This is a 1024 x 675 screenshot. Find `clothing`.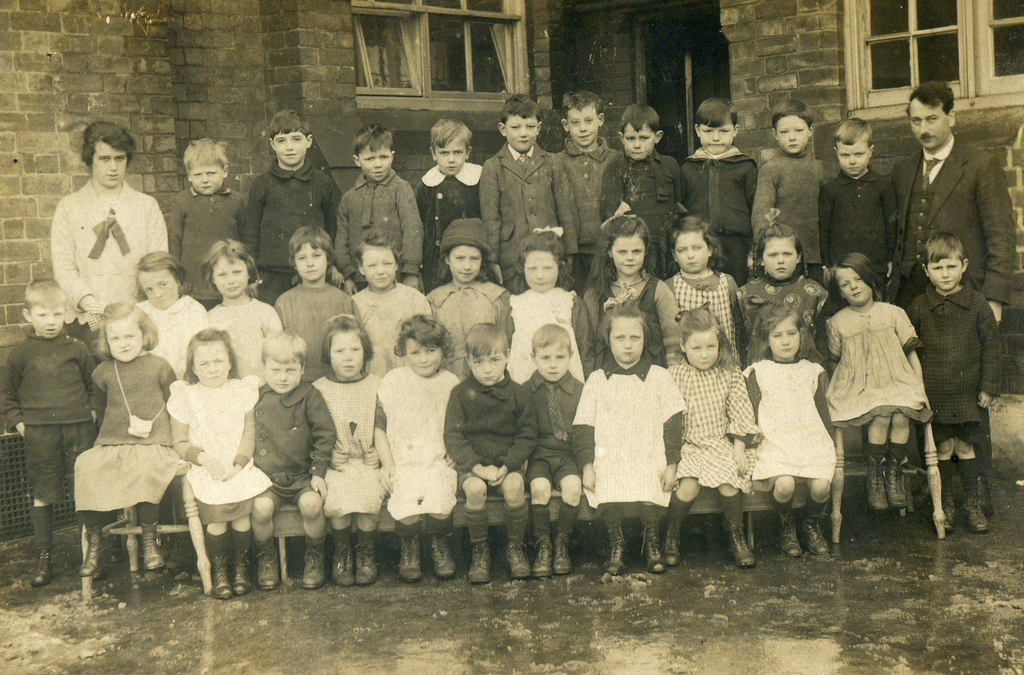
Bounding box: crop(273, 279, 360, 384).
